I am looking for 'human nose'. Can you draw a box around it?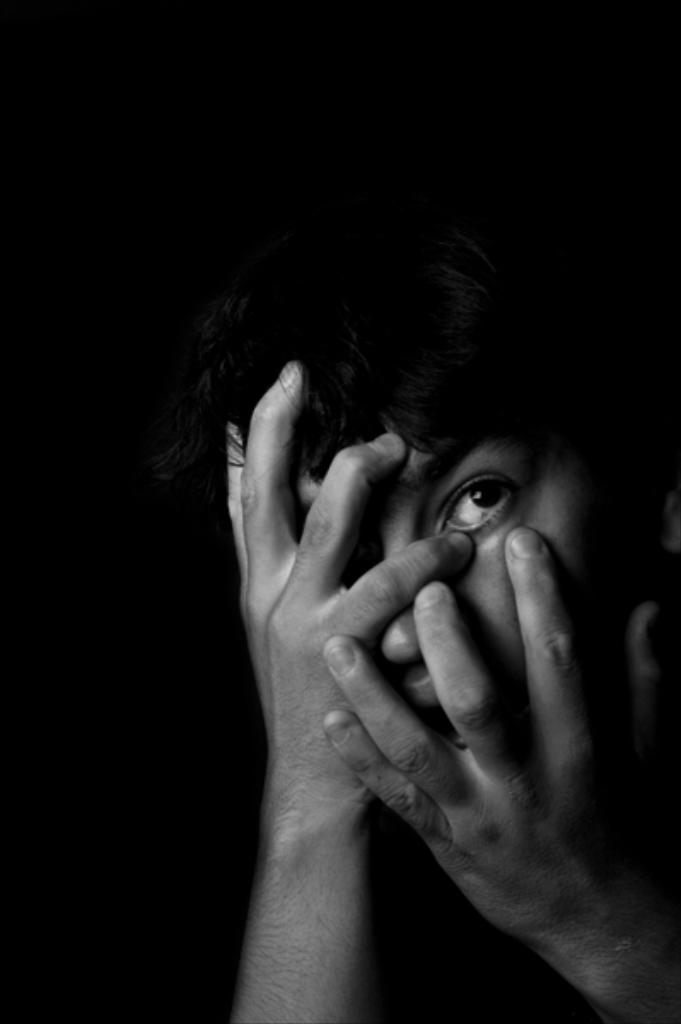
Sure, the bounding box is 374,536,430,672.
